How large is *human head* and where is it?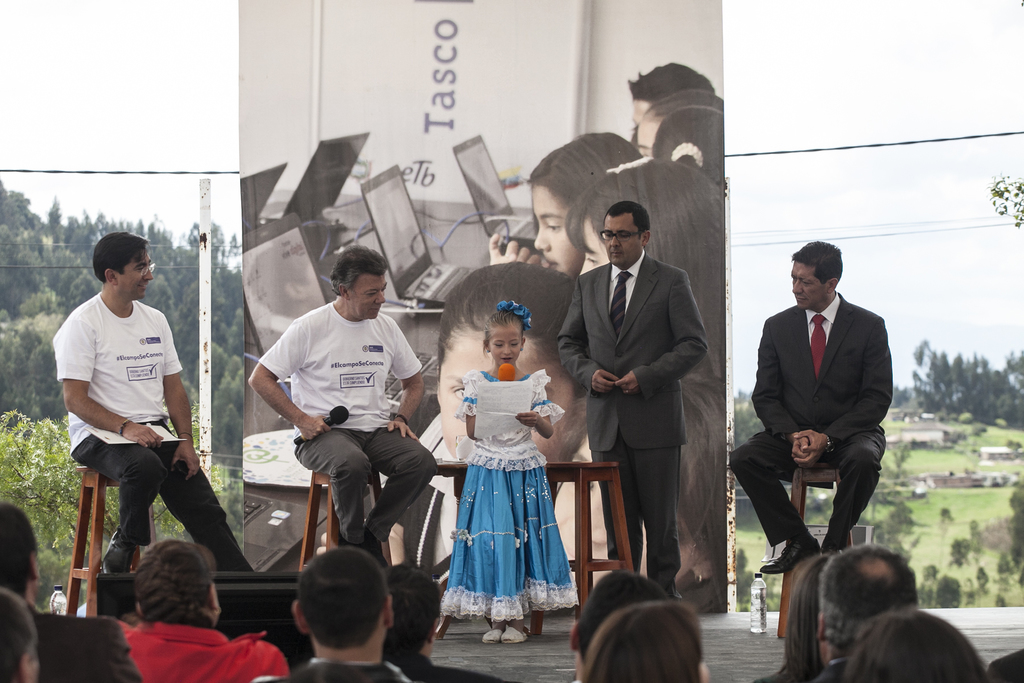
Bounding box: Rect(628, 69, 698, 122).
